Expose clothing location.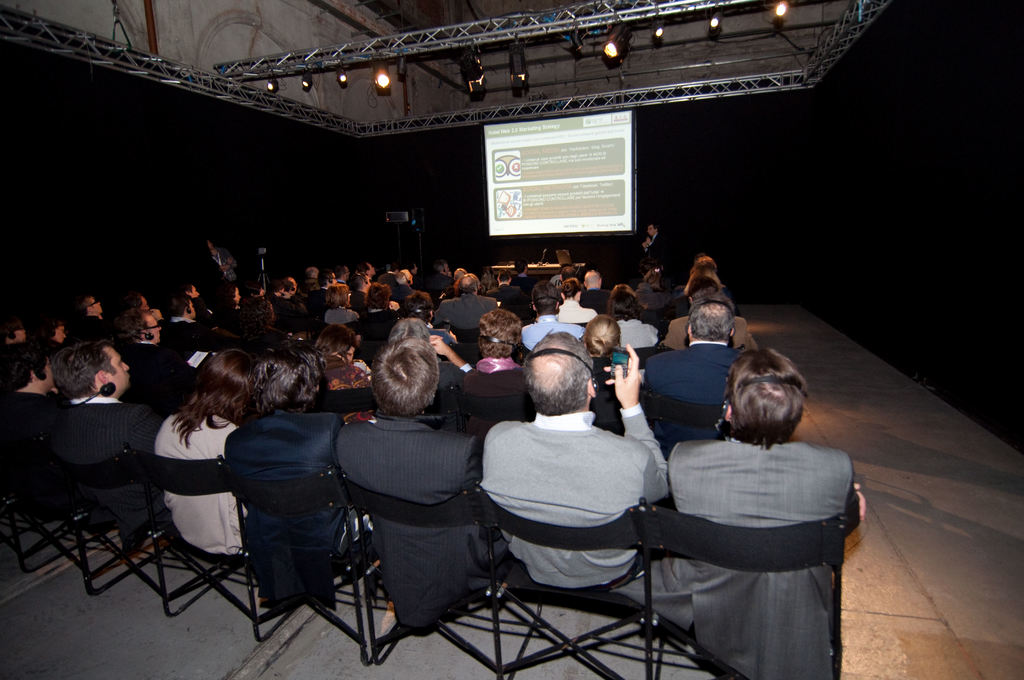
Exposed at locate(152, 410, 237, 571).
